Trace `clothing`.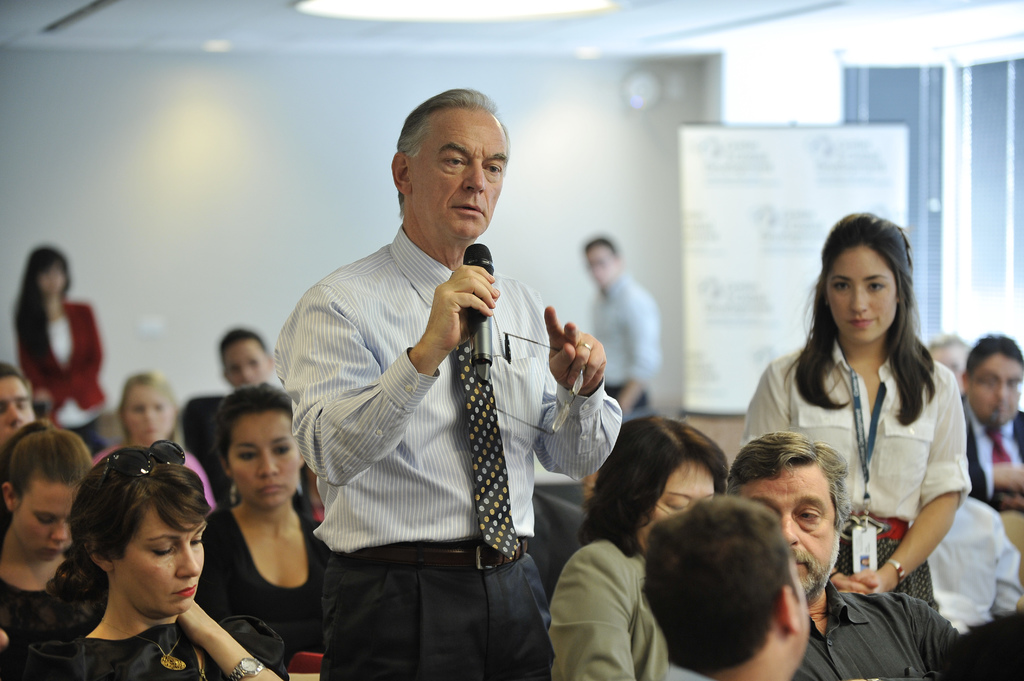
Traced to box=[927, 498, 1023, 630].
